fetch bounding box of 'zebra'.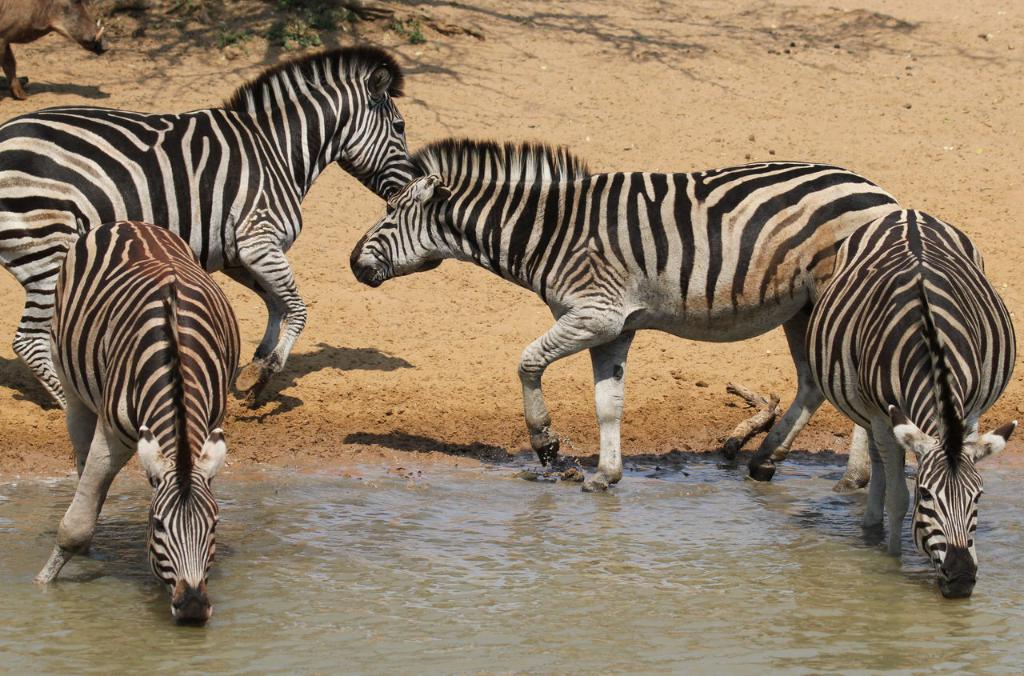
Bbox: <bbox>804, 208, 1018, 599</bbox>.
